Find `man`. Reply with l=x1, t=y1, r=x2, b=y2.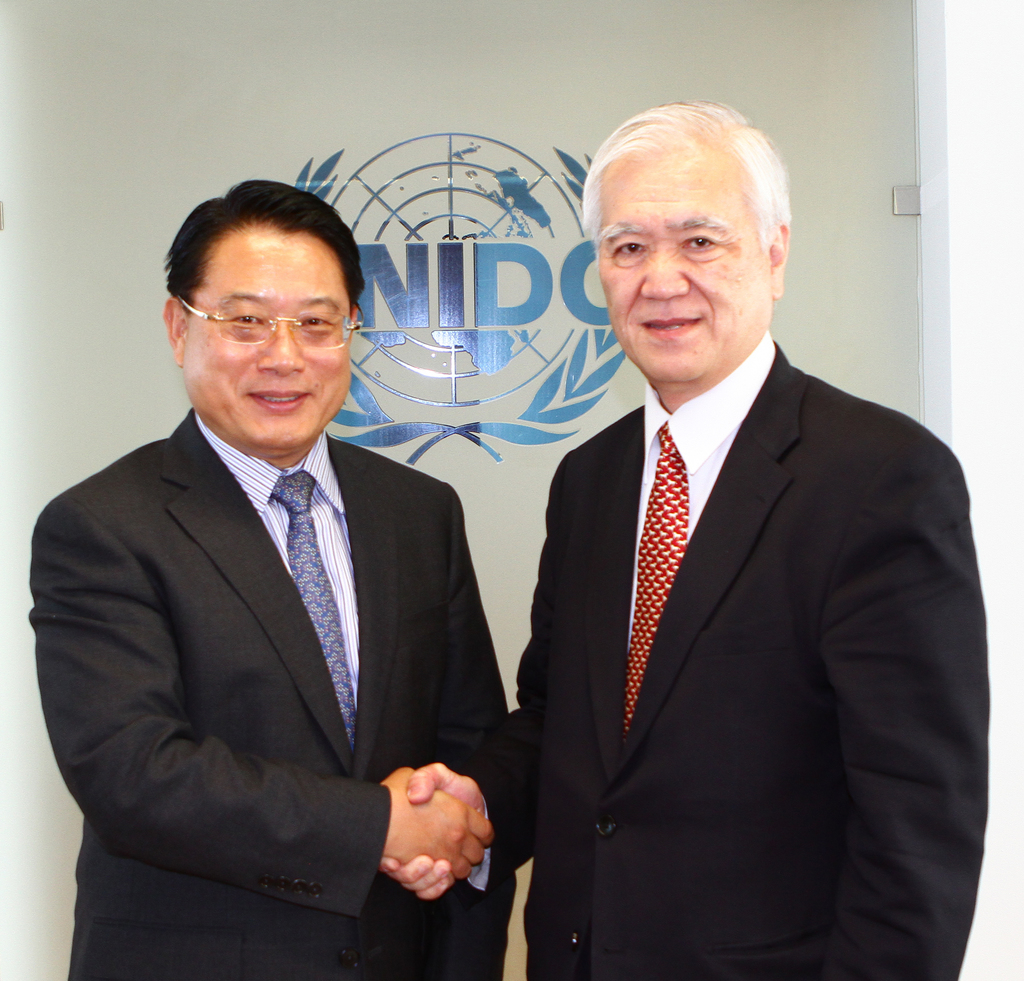
l=489, t=78, r=979, b=980.
